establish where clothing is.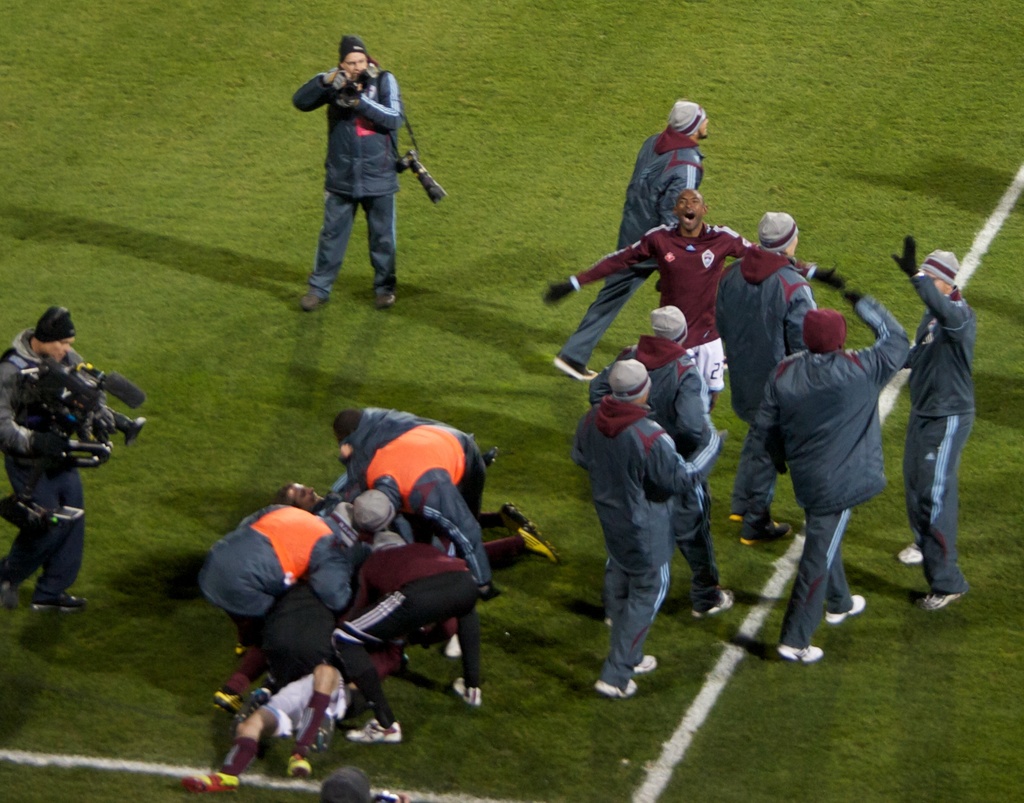
Established at 573,345,712,680.
